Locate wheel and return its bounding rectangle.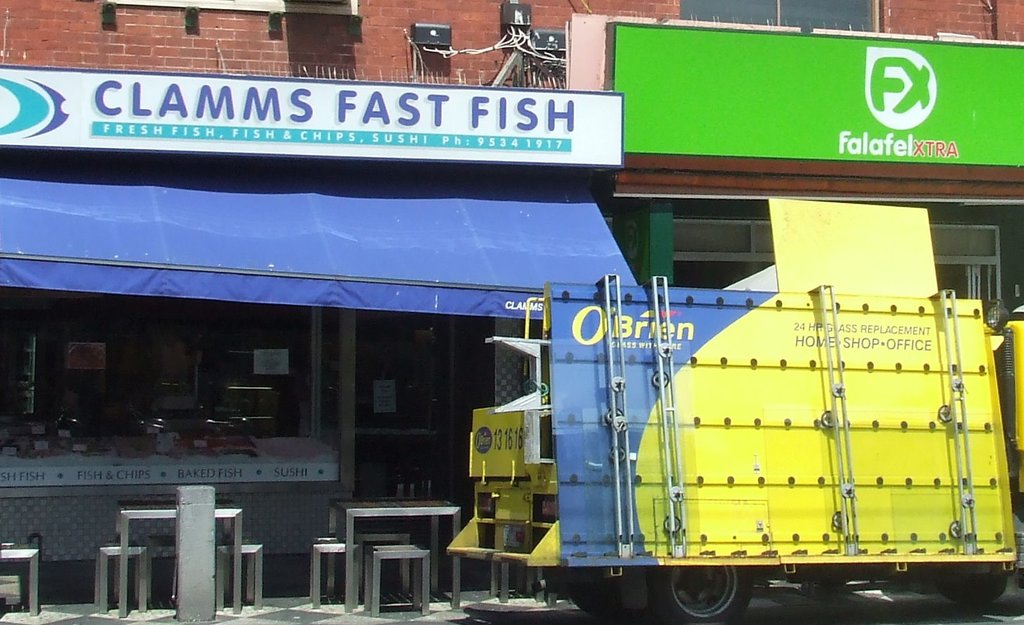
bbox=(568, 570, 657, 620).
